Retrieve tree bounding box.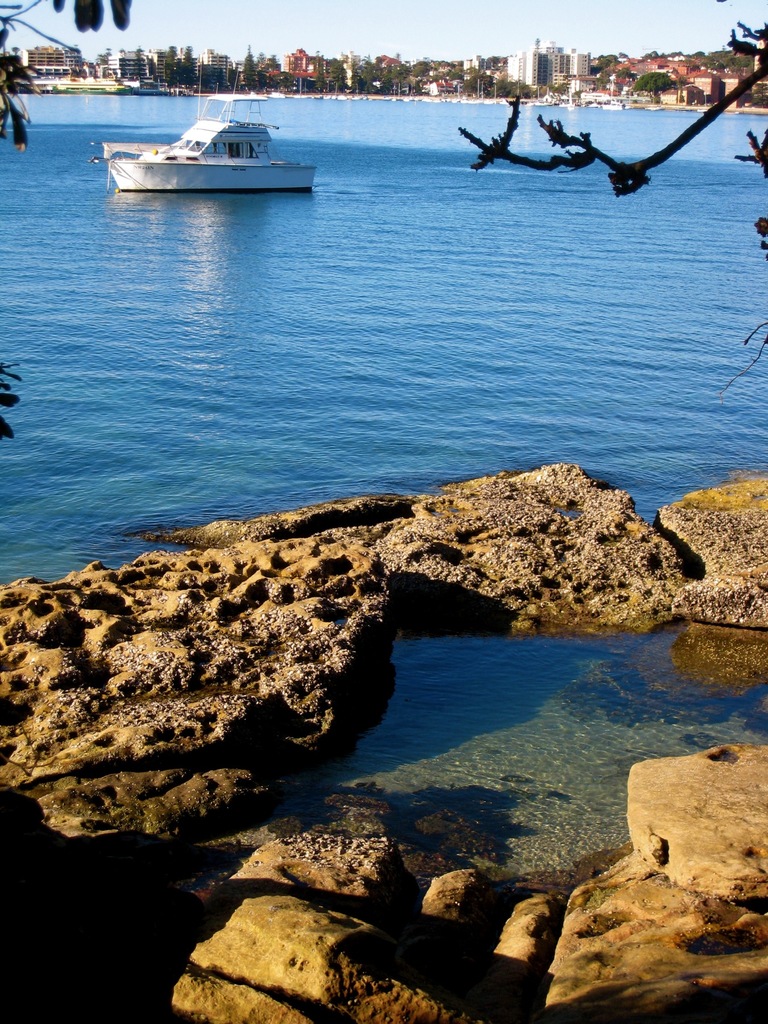
Bounding box: bbox=(630, 72, 675, 102).
